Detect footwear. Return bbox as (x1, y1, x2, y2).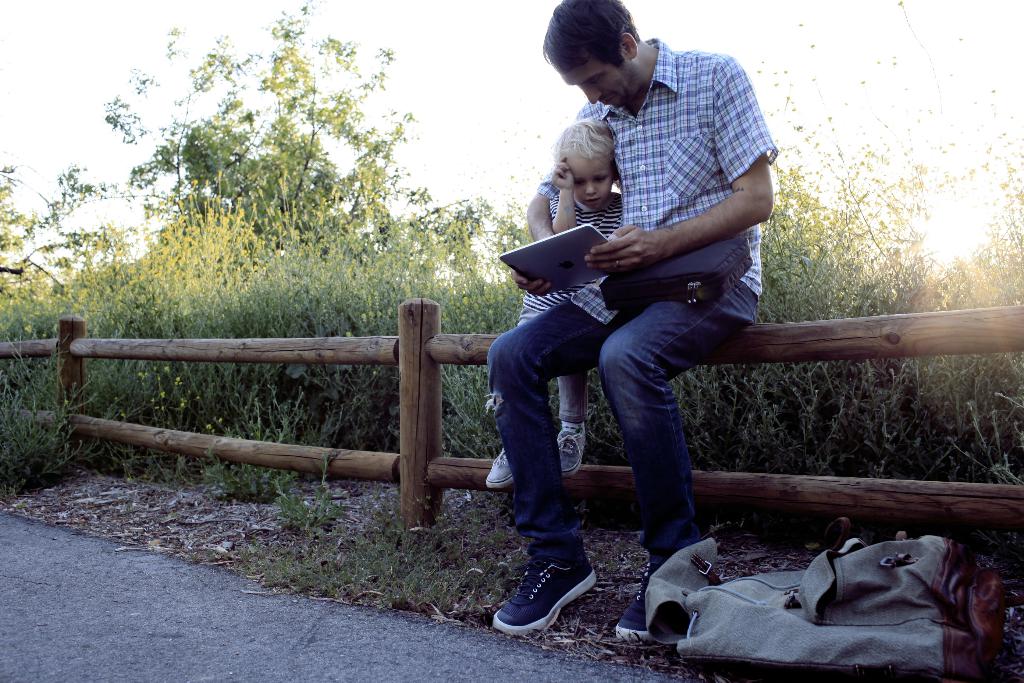
(561, 426, 591, 477).
